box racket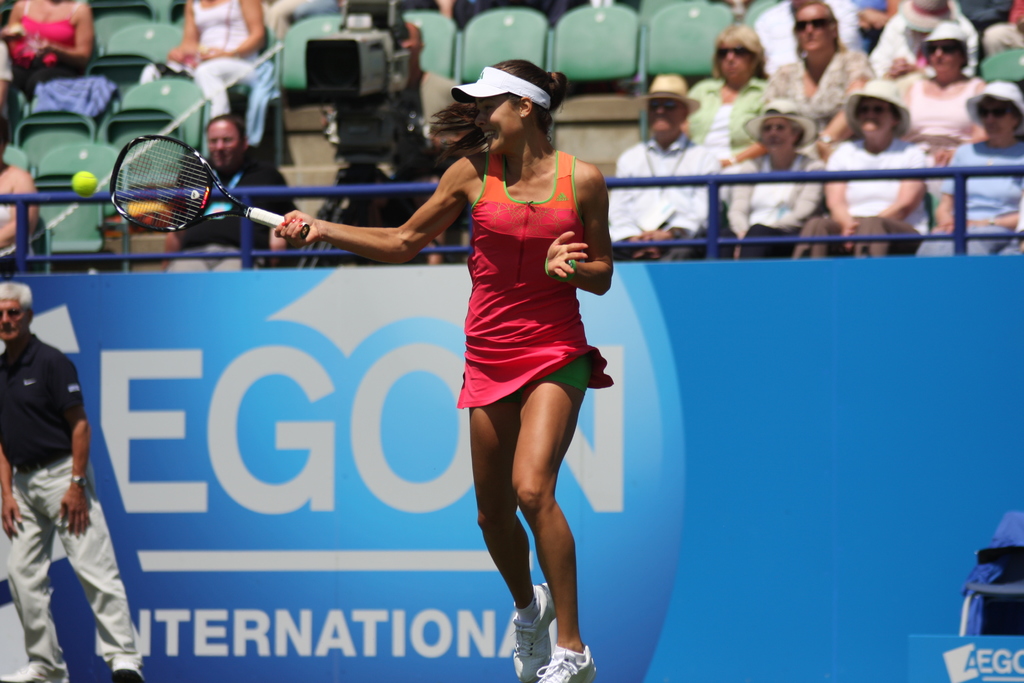
110/137/309/235
